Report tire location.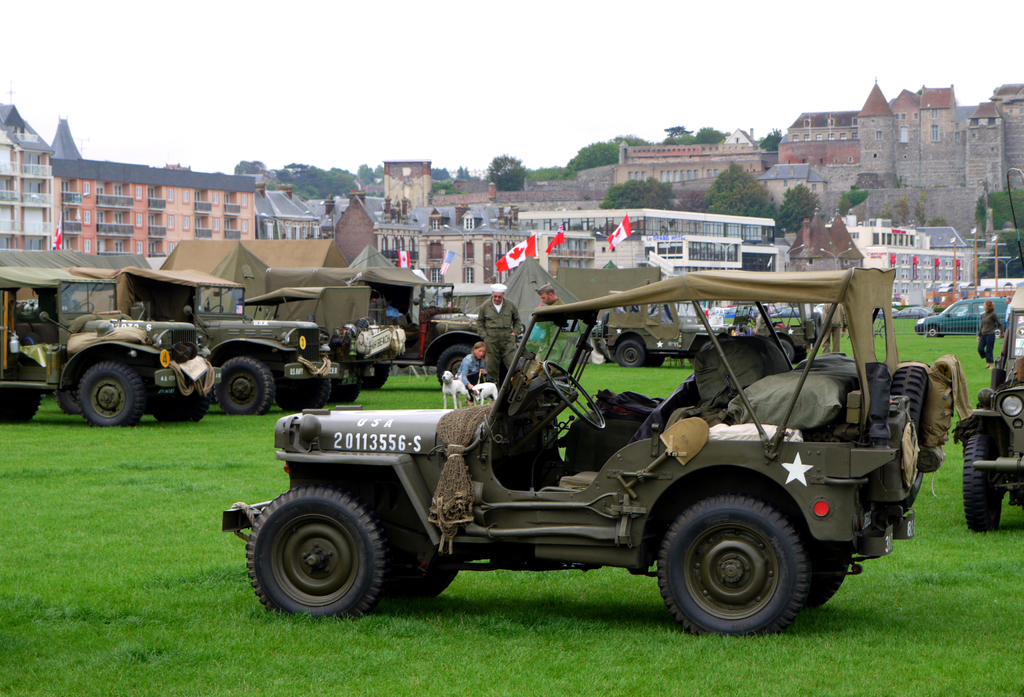
Report: x1=960, y1=432, x2=1005, y2=534.
